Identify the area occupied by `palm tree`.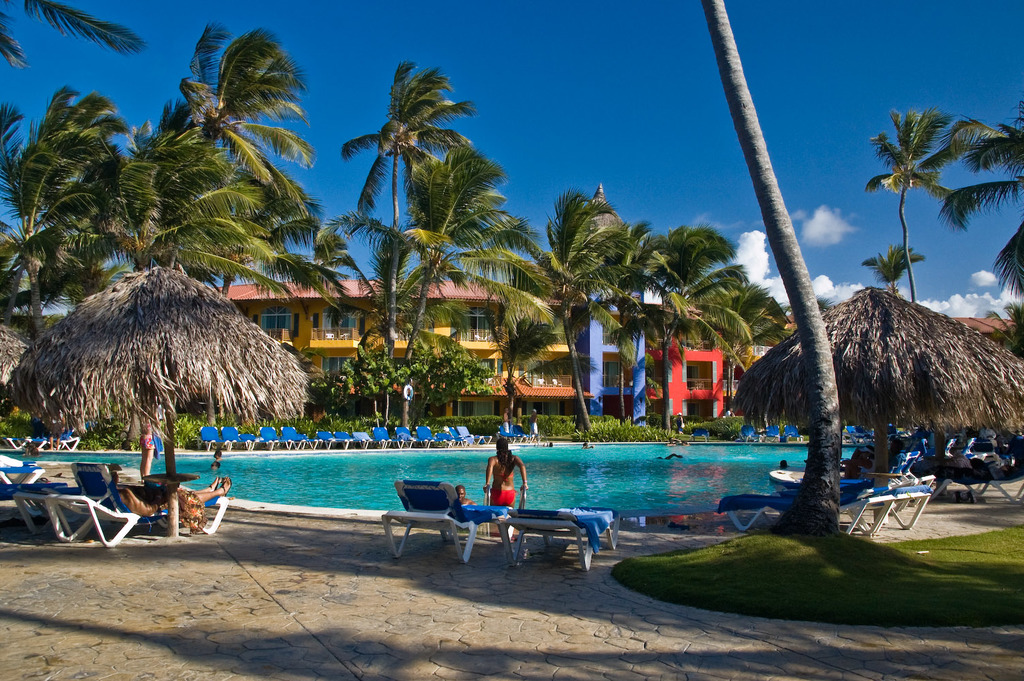
Area: x1=348, y1=61, x2=482, y2=358.
